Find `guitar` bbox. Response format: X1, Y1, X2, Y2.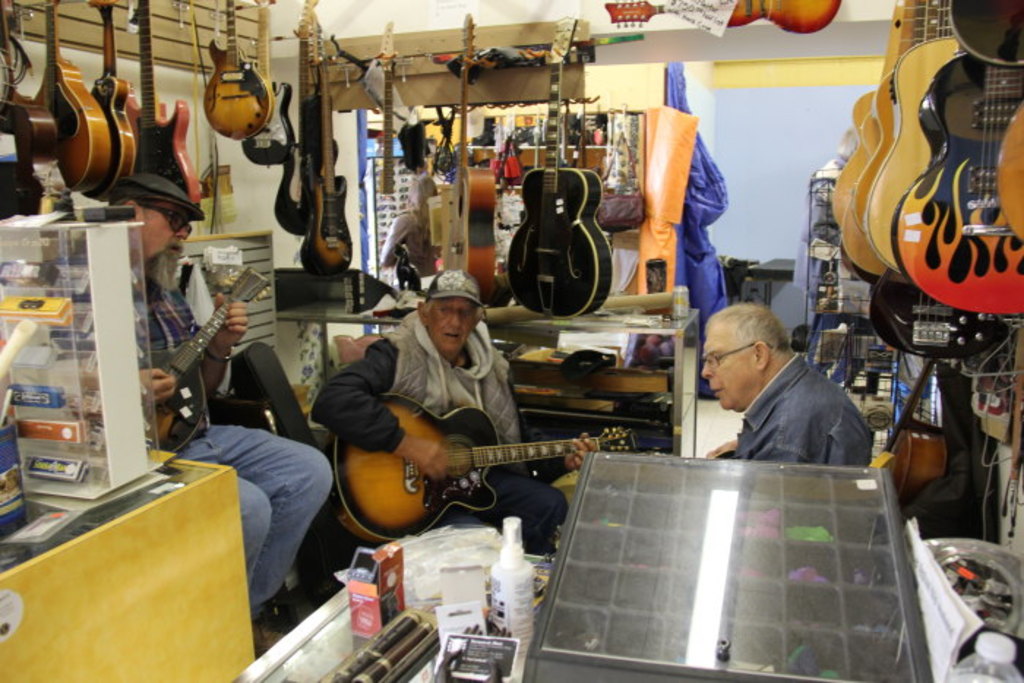
139, 265, 274, 450.
